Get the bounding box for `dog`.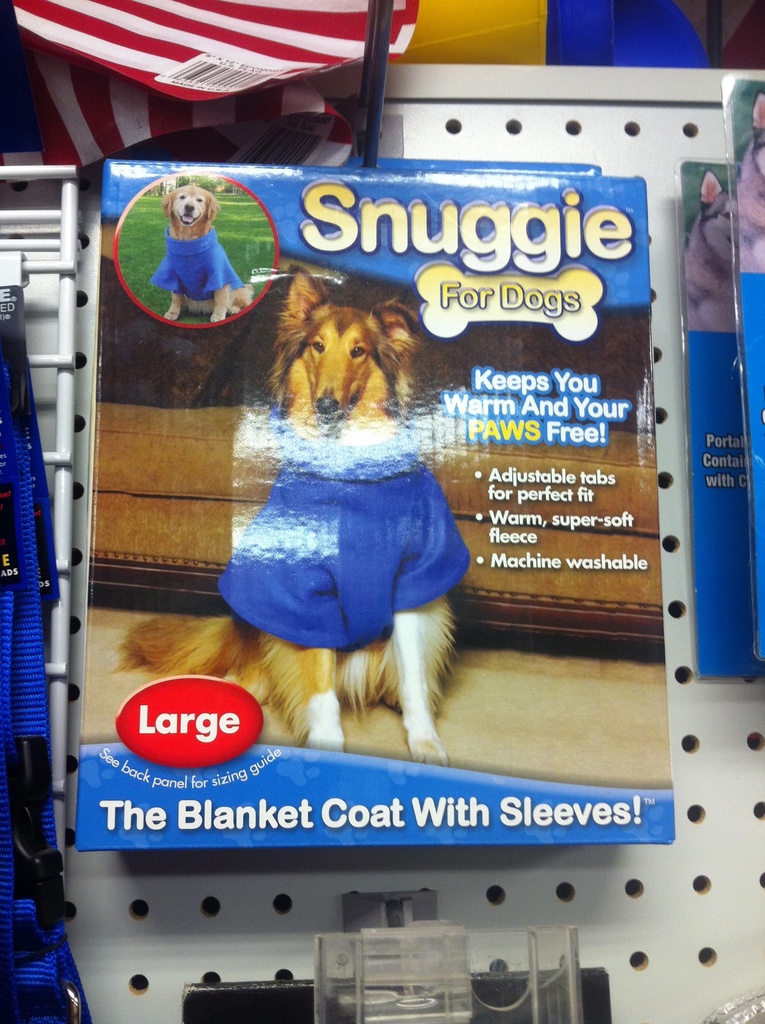
[left=117, top=273, right=472, bottom=751].
